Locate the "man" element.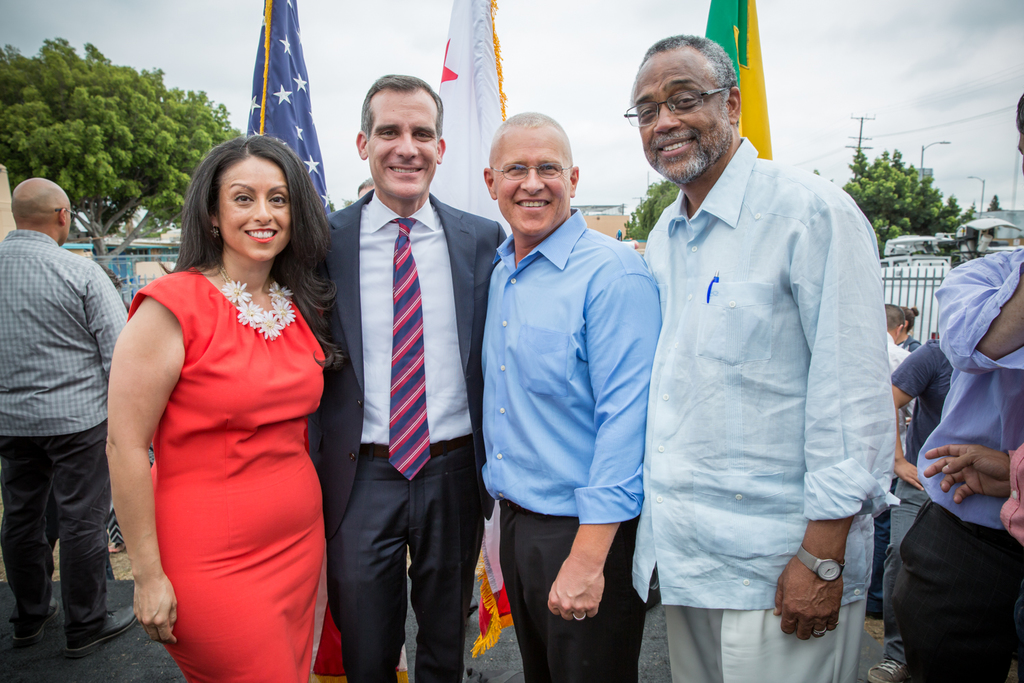
Element bbox: detection(475, 110, 667, 682).
